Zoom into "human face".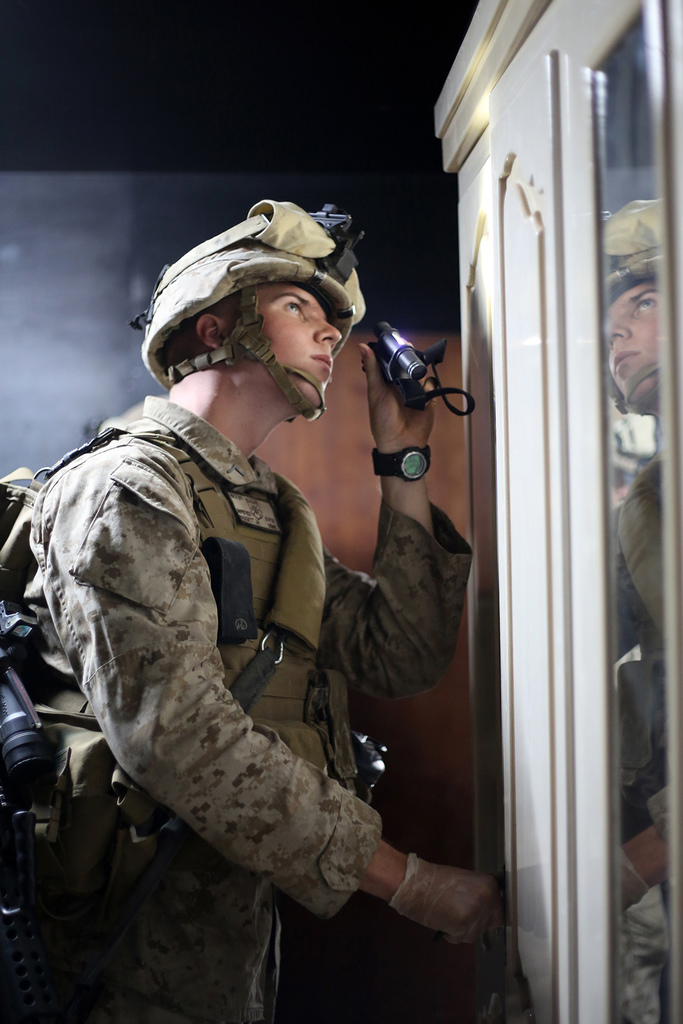
Zoom target: [254,286,345,404].
